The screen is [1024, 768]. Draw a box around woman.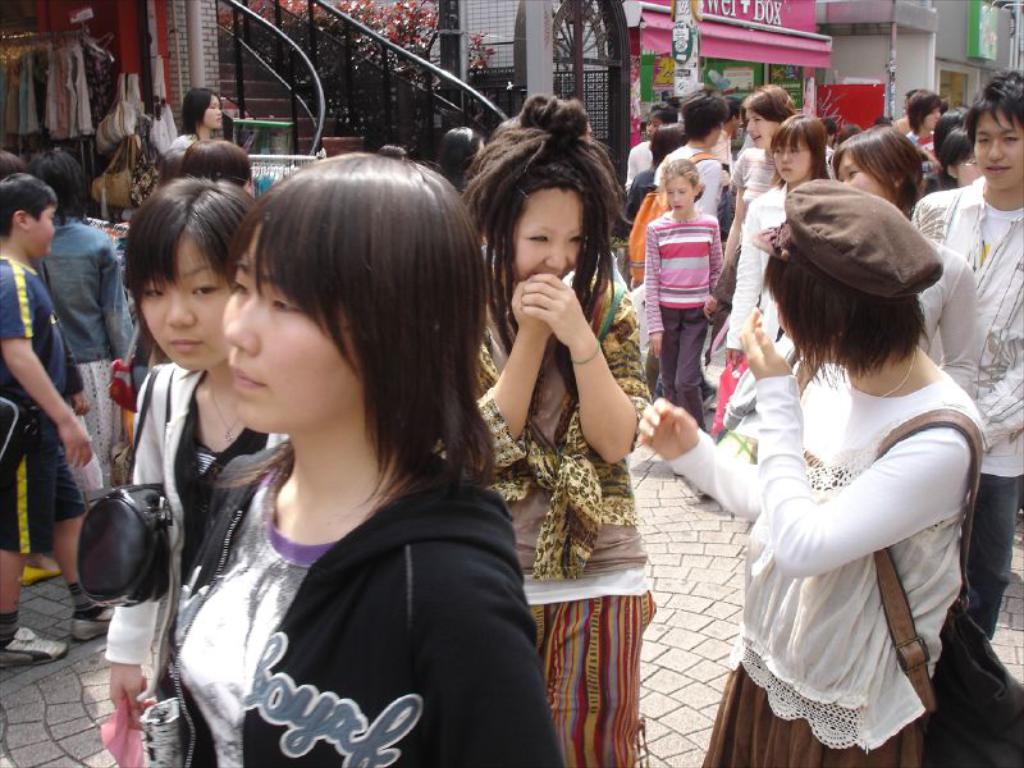
[700,84,797,314].
